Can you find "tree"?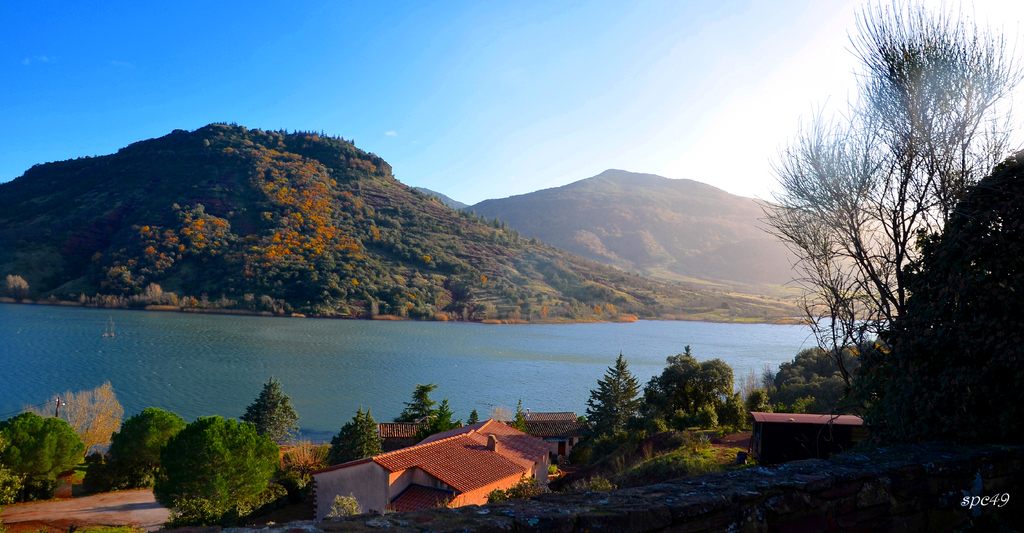
Yes, bounding box: bbox=(575, 350, 646, 463).
